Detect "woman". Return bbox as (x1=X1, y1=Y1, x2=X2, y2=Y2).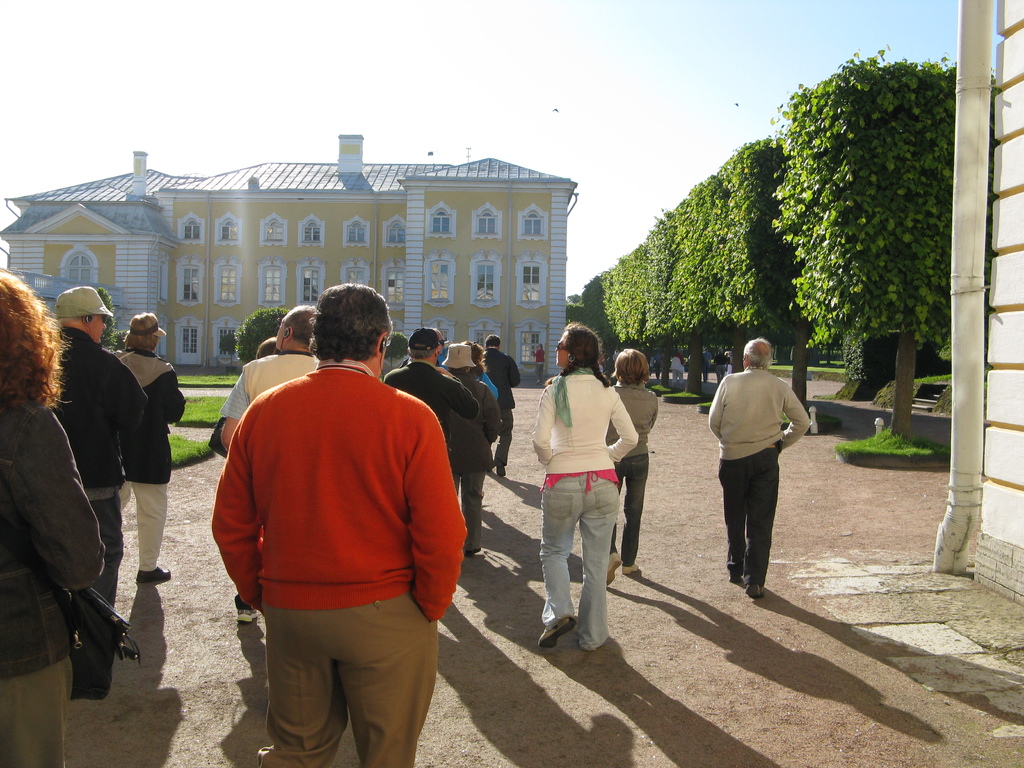
(x1=521, y1=328, x2=641, y2=664).
